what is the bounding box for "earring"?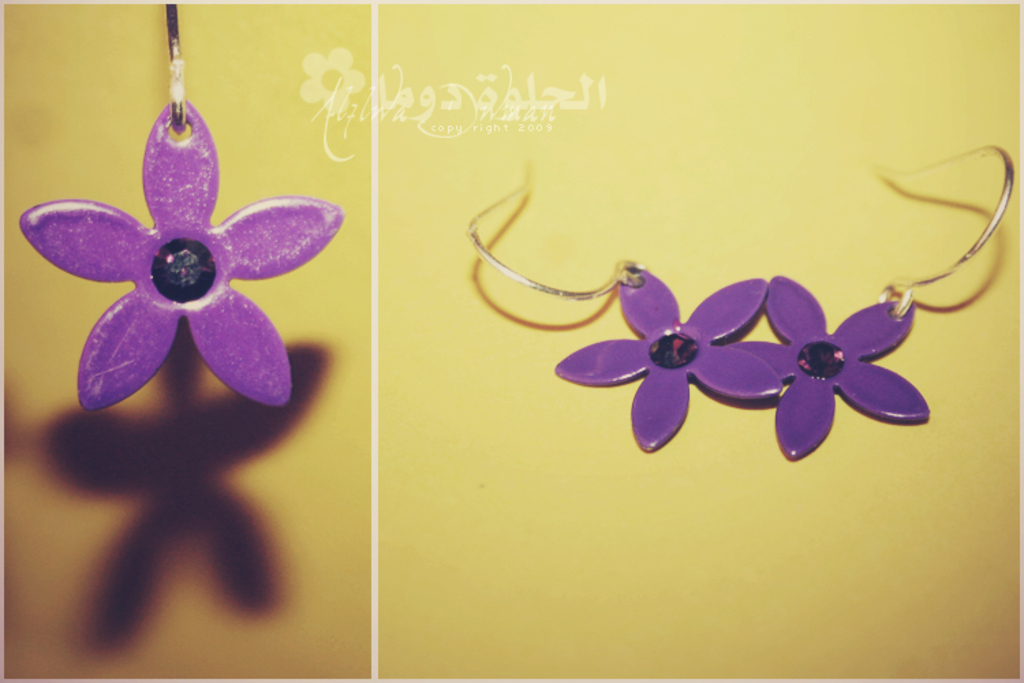
[15, 4, 344, 417].
